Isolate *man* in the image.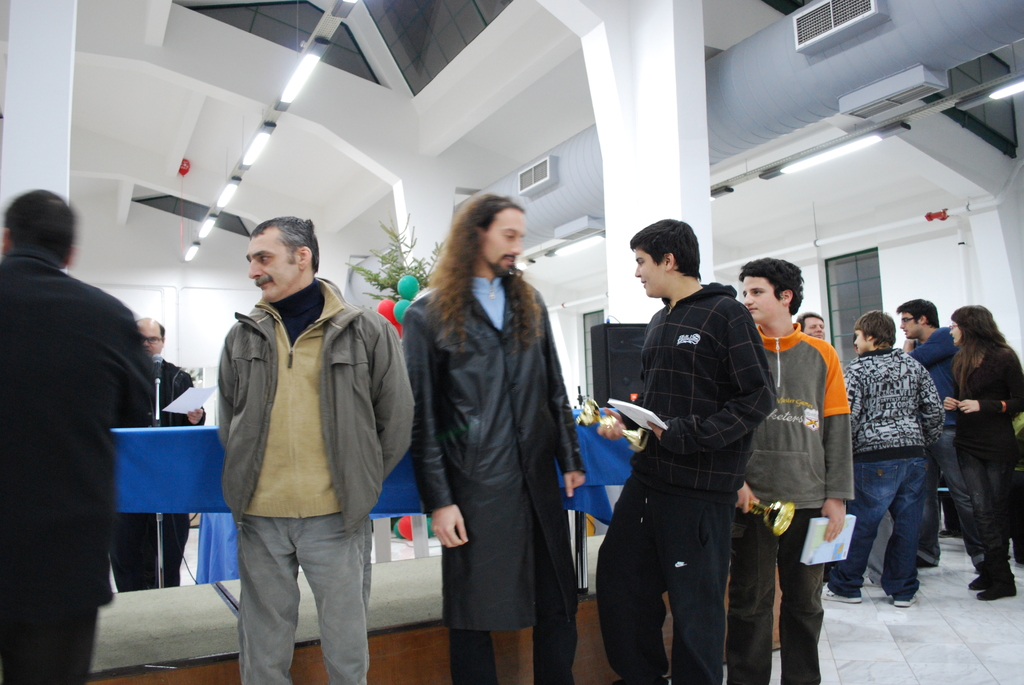
Isolated region: <bbox>798, 311, 826, 341</bbox>.
